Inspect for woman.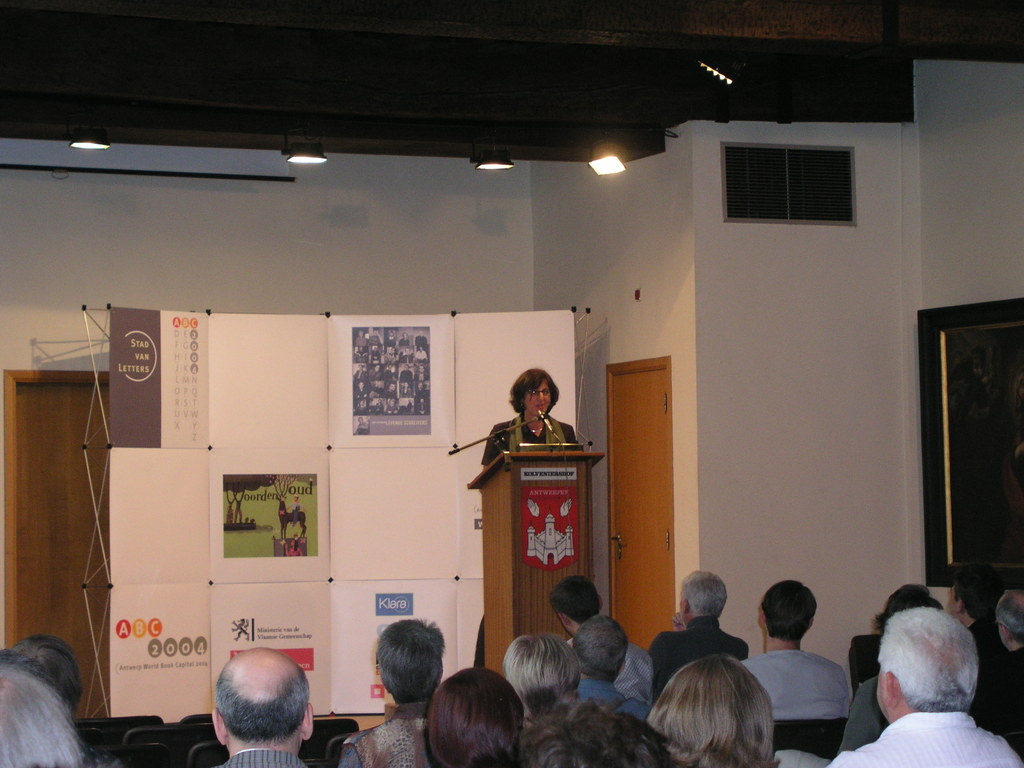
Inspection: box(470, 362, 580, 668).
